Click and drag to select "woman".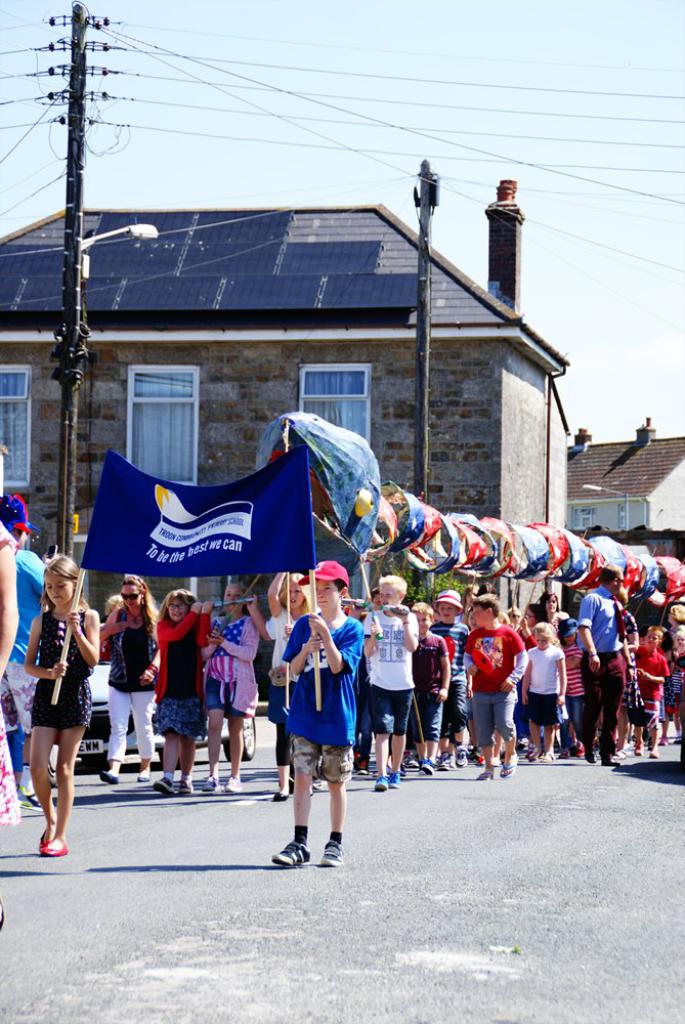
Selection: [264,561,317,808].
